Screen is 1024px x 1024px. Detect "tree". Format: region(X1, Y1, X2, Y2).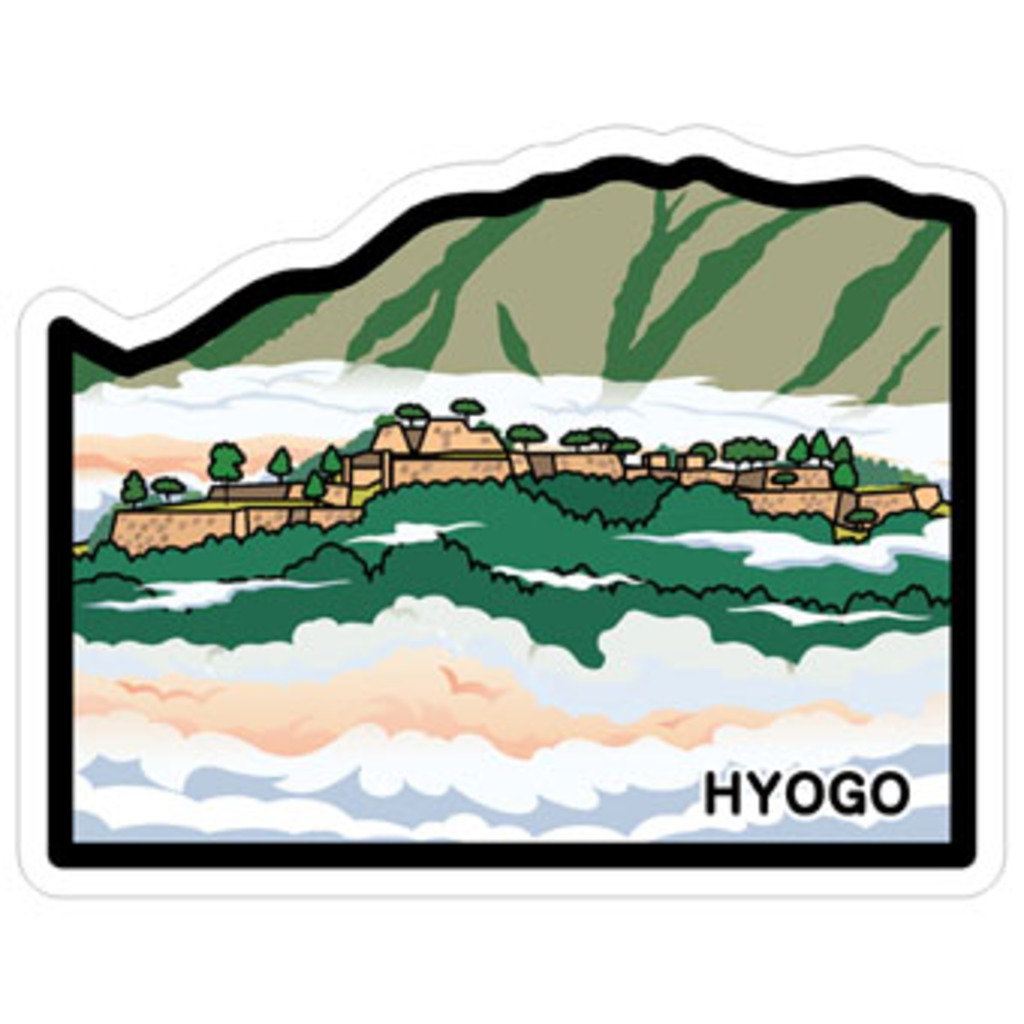
region(325, 434, 355, 473).
